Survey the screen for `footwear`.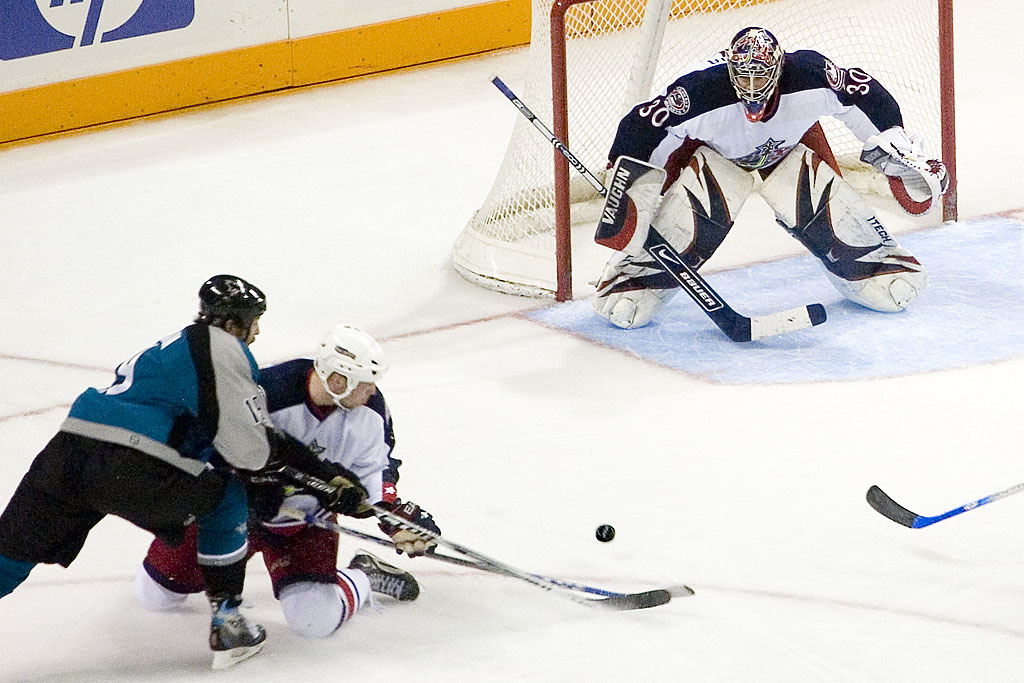
Survey found: 207 596 270 655.
